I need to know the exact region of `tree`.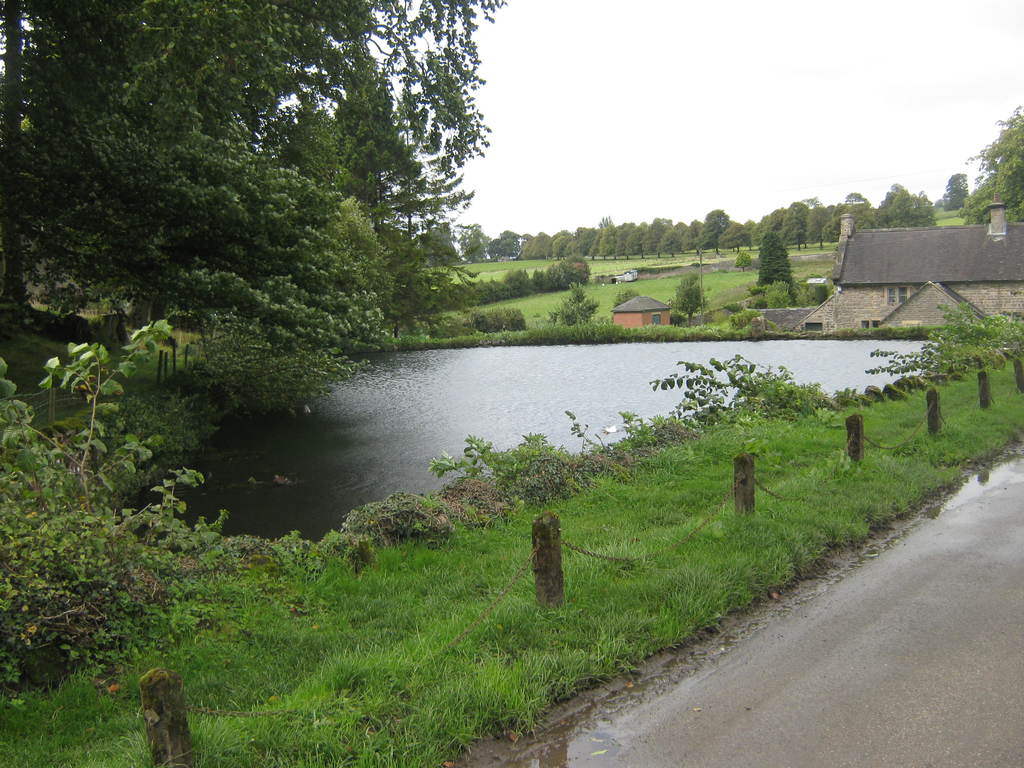
Region: 0,319,238,687.
